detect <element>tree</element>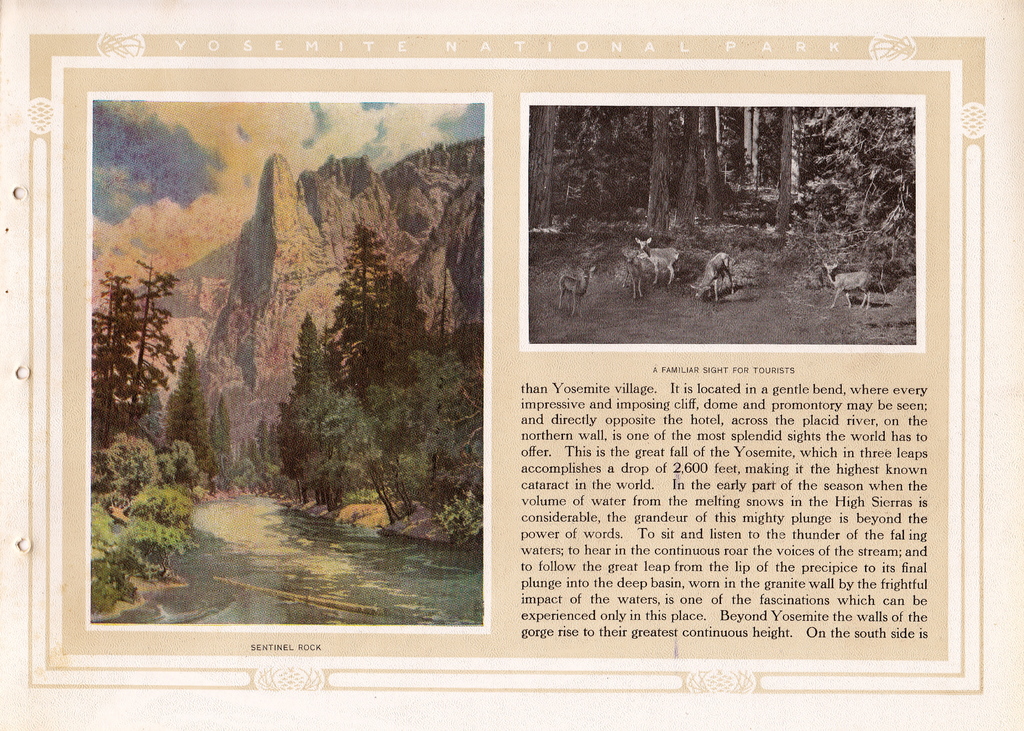
bbox=[127, 253, 179, 442]
